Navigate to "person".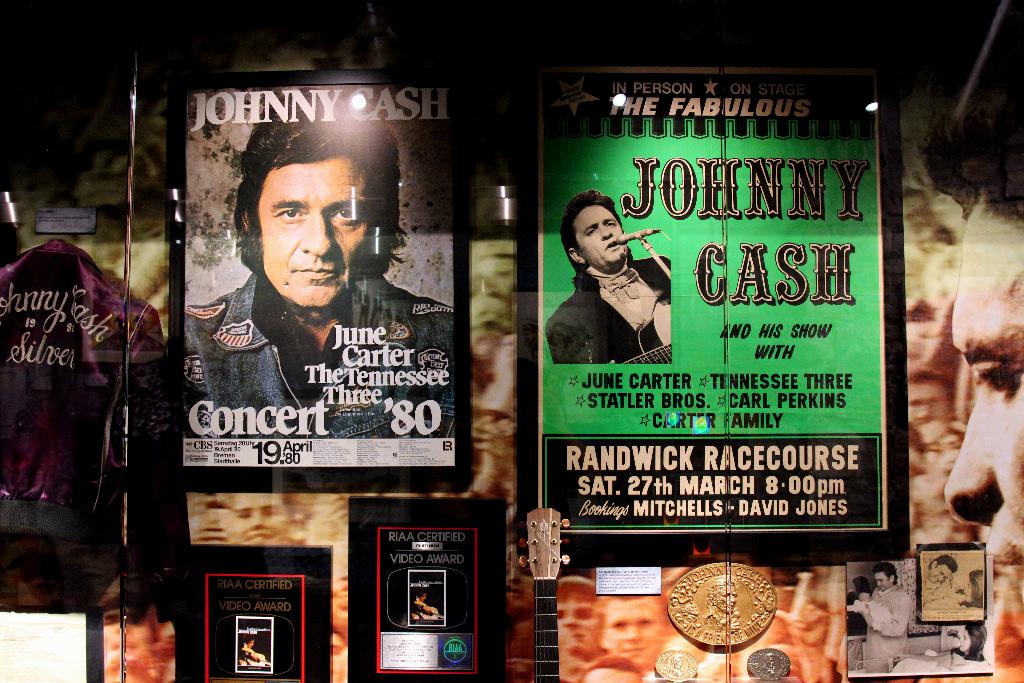
Navigation target: [570,185,679,384].
